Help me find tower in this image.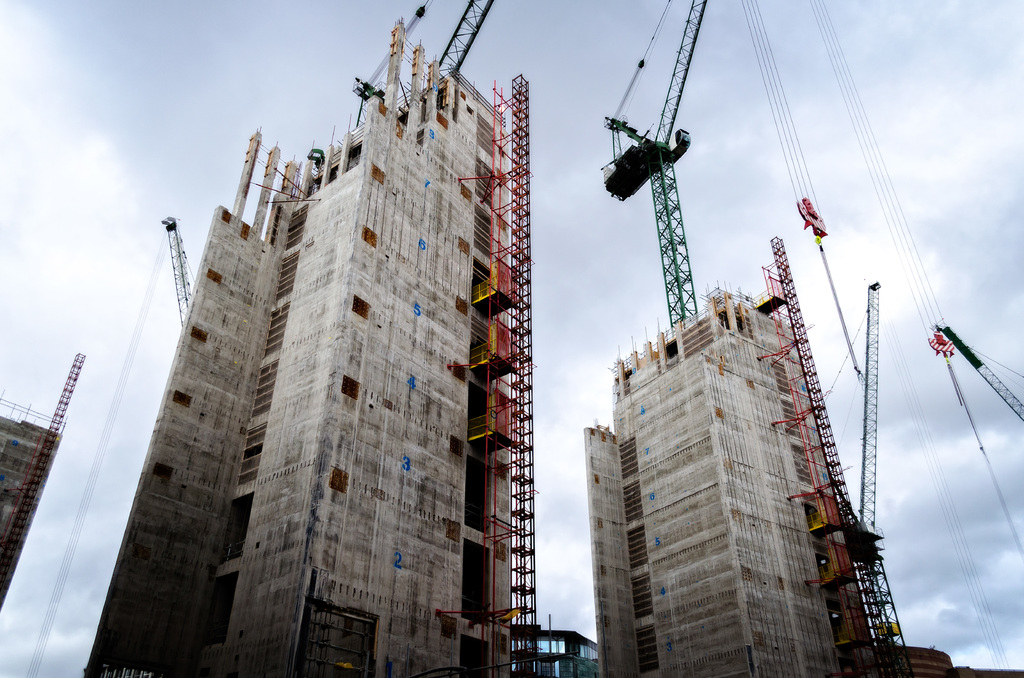
Found it: {"x1": 83, "y1": 16, "x2": 513, "y2": 677}.
